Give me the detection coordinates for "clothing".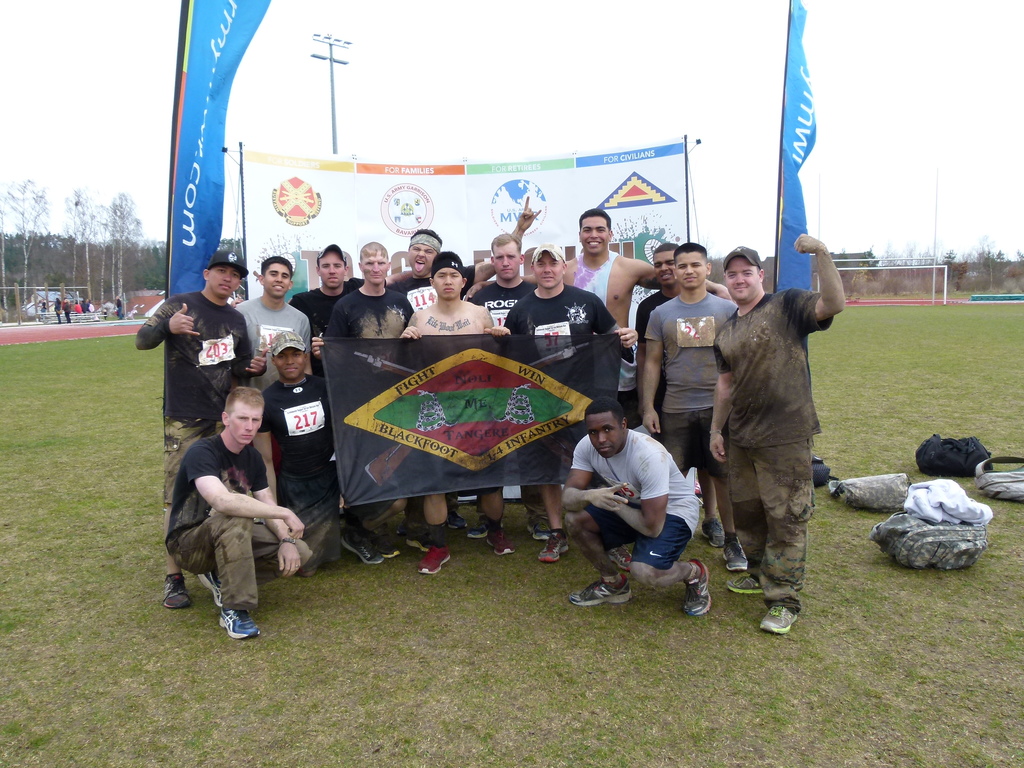
BBox(663, 410, 729, 477).
